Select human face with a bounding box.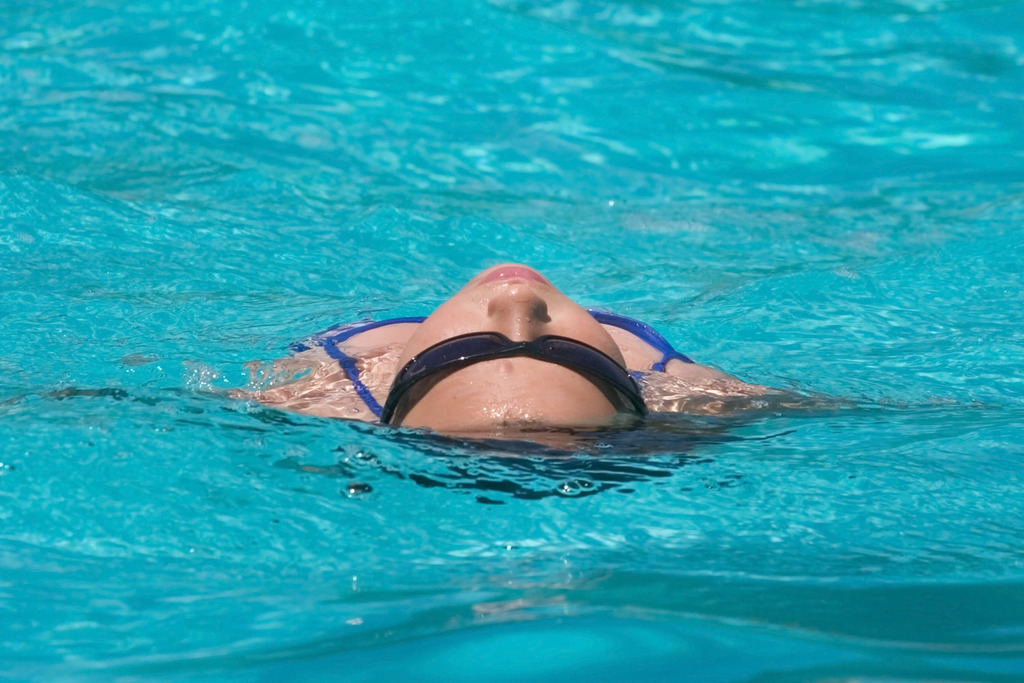
{"left": 389, "top": 265, "right": 636, "bottom": 426}.
